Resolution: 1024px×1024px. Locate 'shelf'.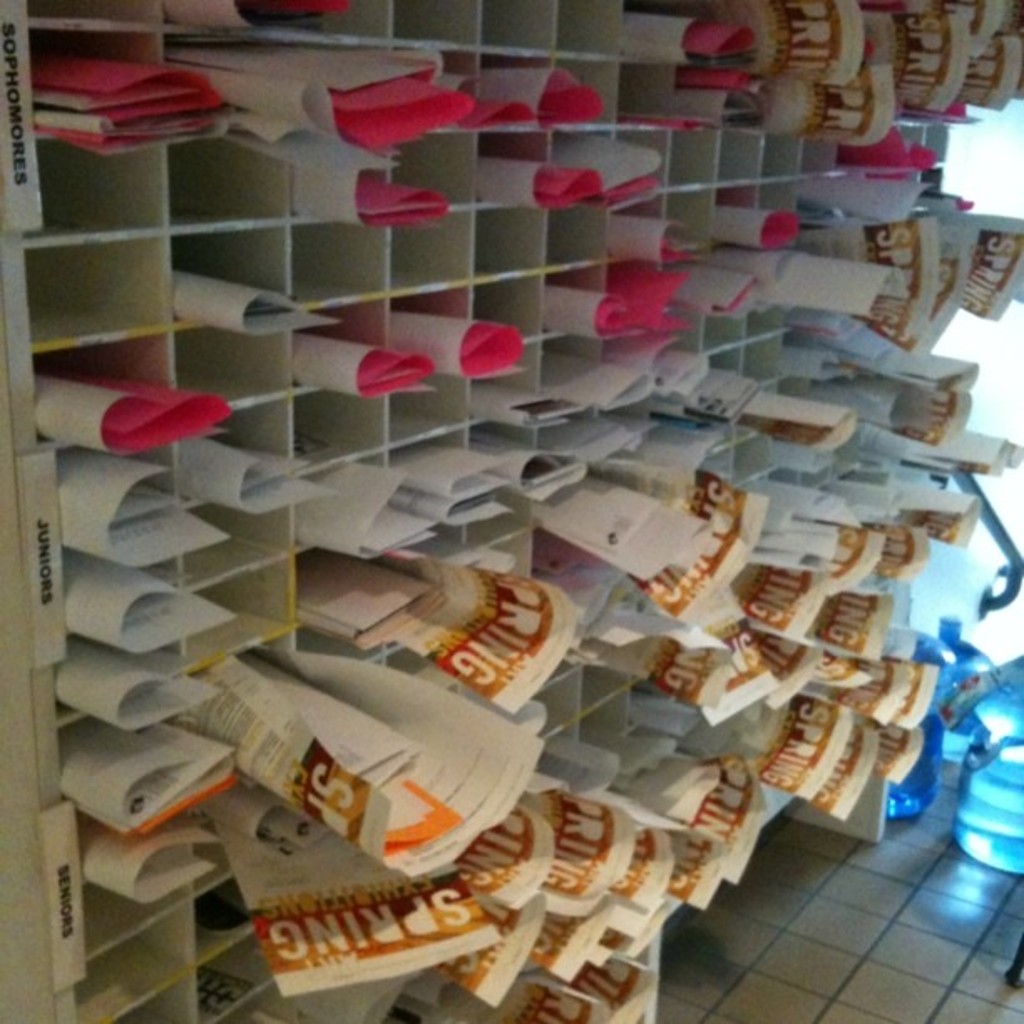
locate(7, 0, 1022, 1022).
